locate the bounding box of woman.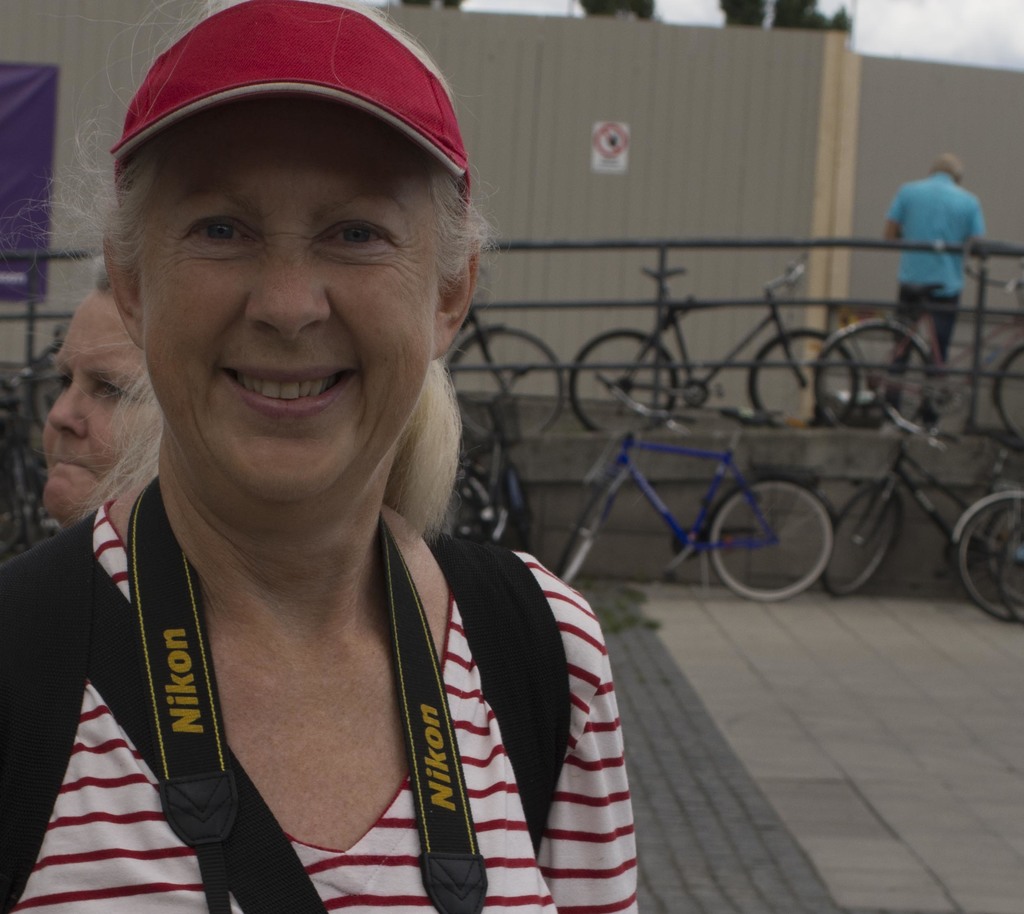
Bounding box: [0,0,644,913].
